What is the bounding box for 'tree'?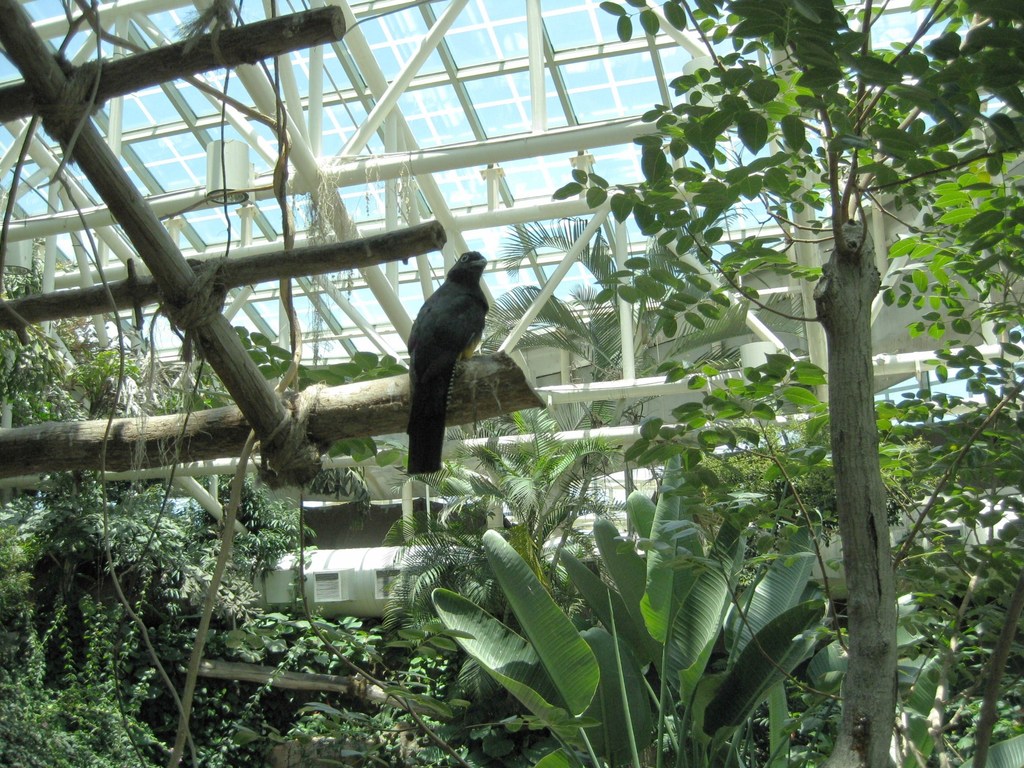
(x1=397, y1=0, x2=1023, y2=767).
